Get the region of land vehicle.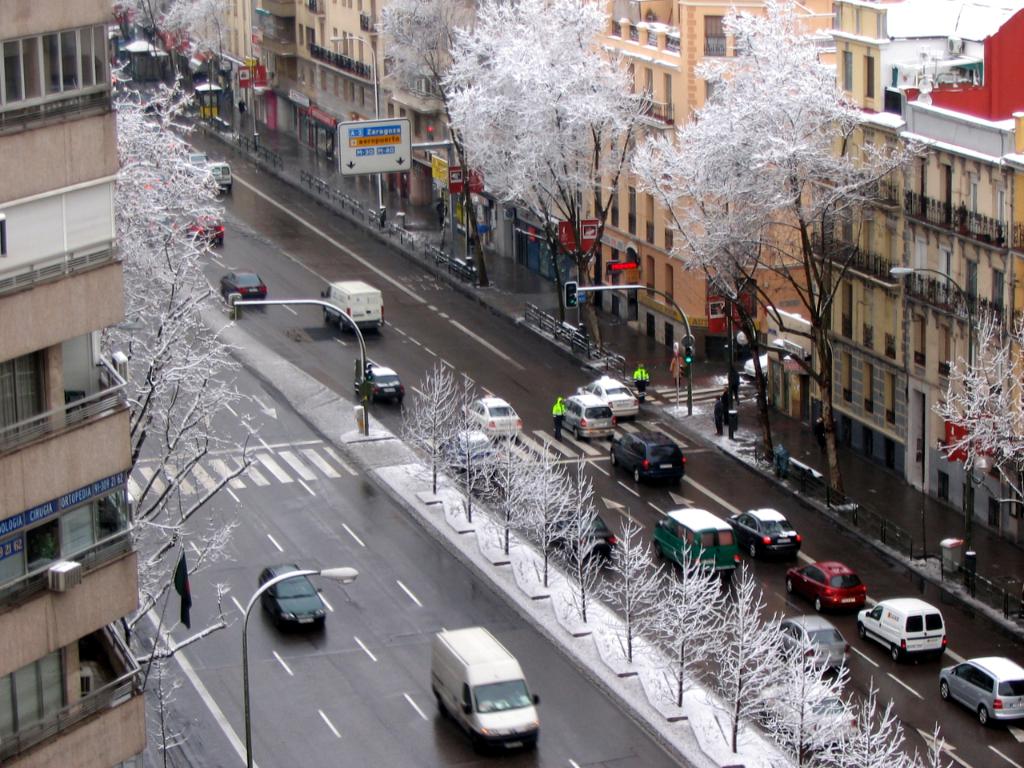
[542,504,617,562].
